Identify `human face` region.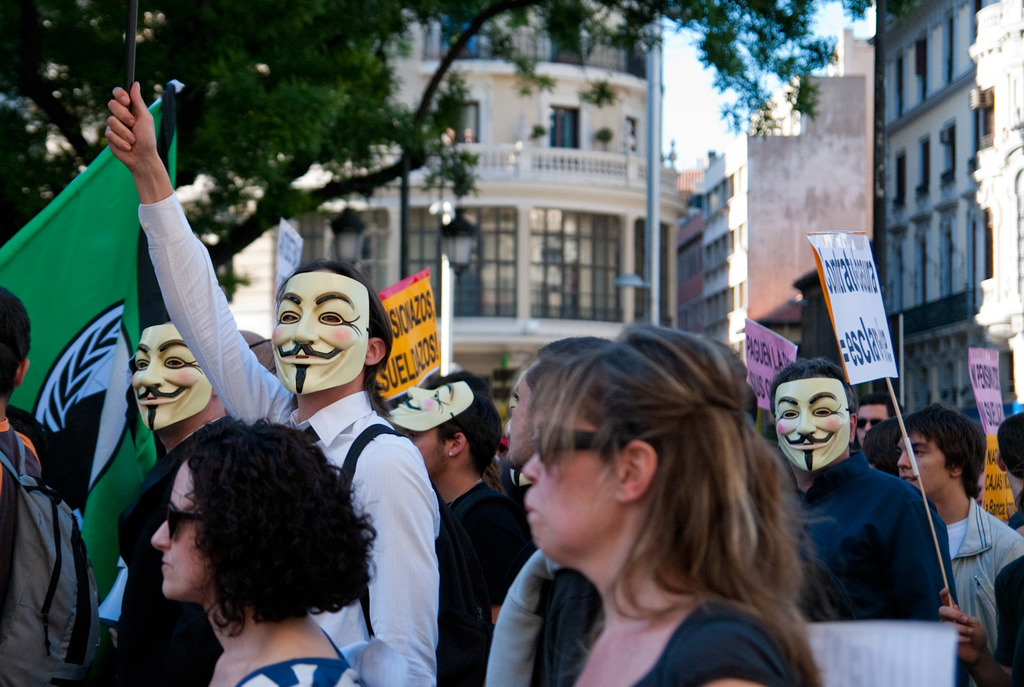
Region: box=[854, 401, 888, 447].
